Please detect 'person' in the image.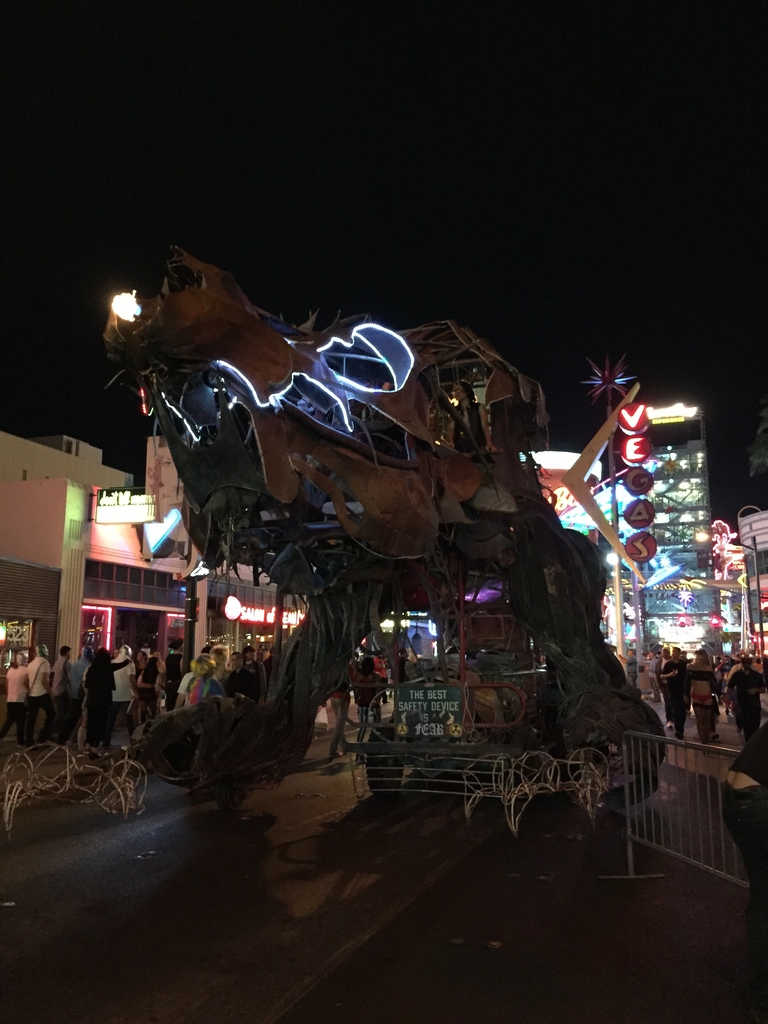
<box>0,659,31,736</box>.
